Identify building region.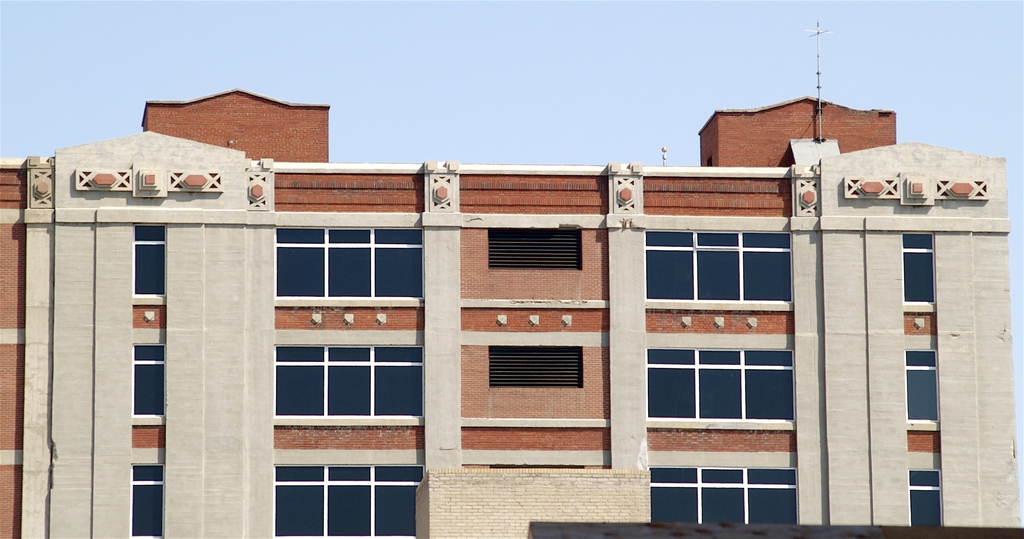
Region: pyautogui.locateOnScreen(0, 85, 1022, 538).
